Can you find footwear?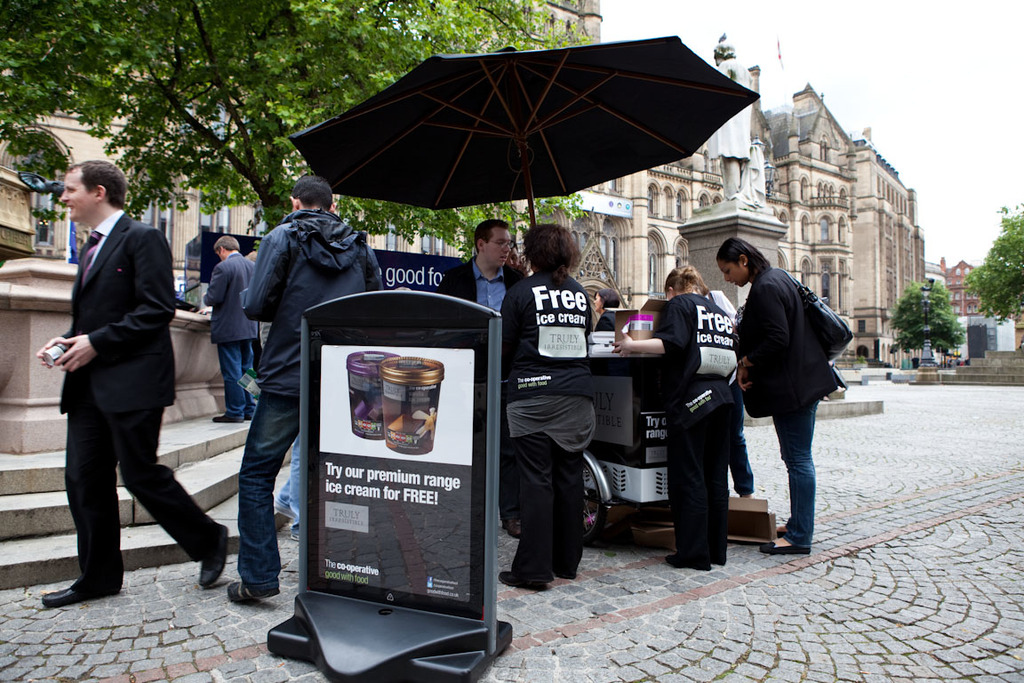
Yes, bounding box: select_region(503, 518, 525, 539).
